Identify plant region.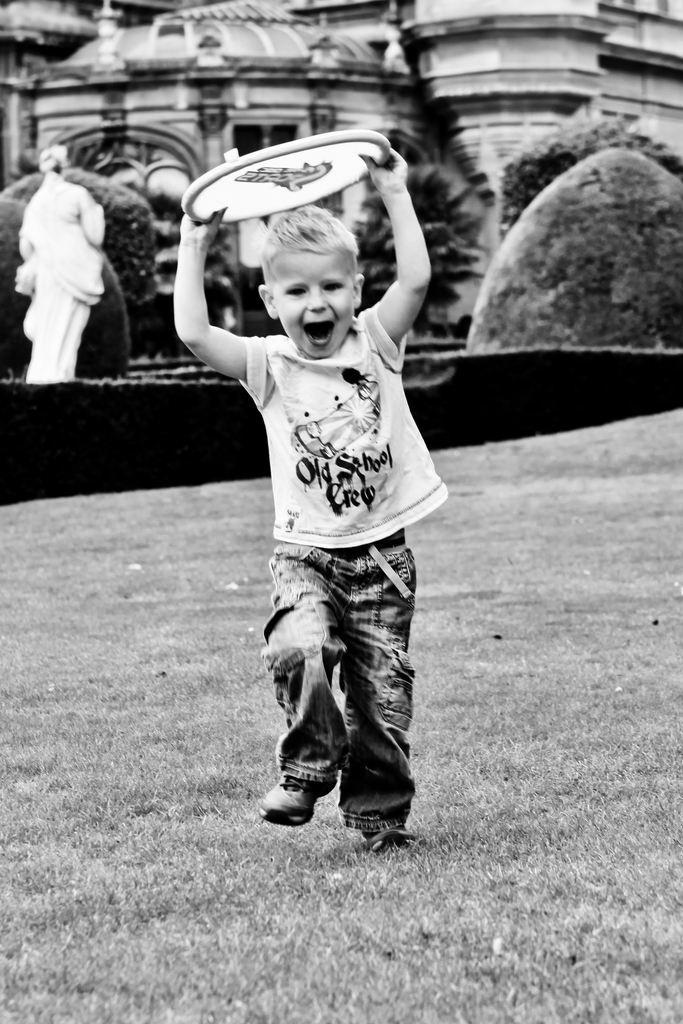
Region: {"x1": 497, "y1": 125, "x2": 682, "y2": 218}.
